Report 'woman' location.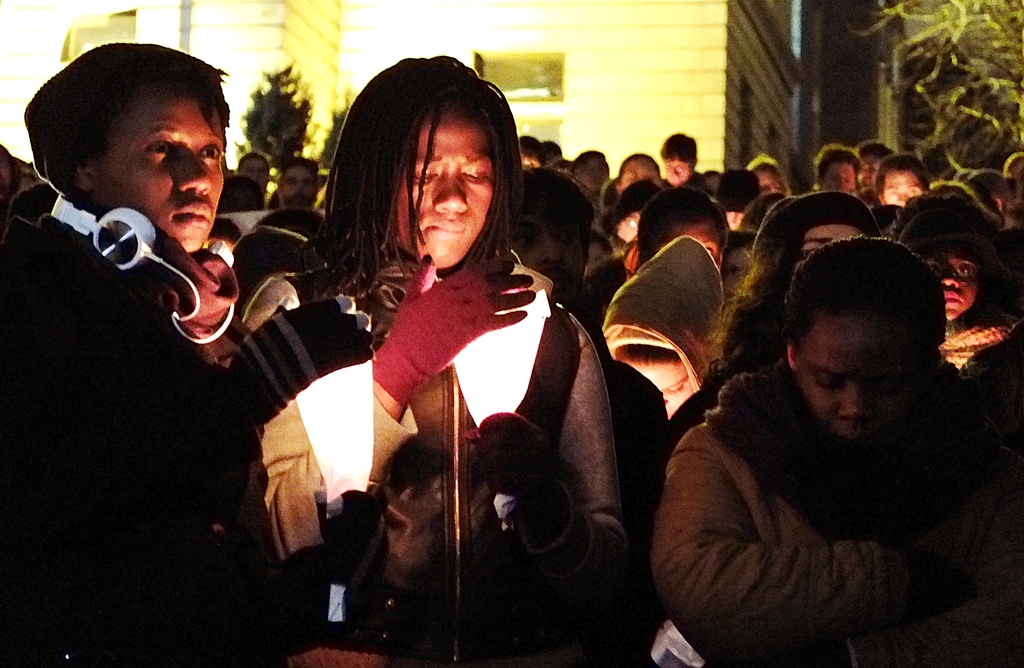
Report: 893, 180, 1023, 370.
